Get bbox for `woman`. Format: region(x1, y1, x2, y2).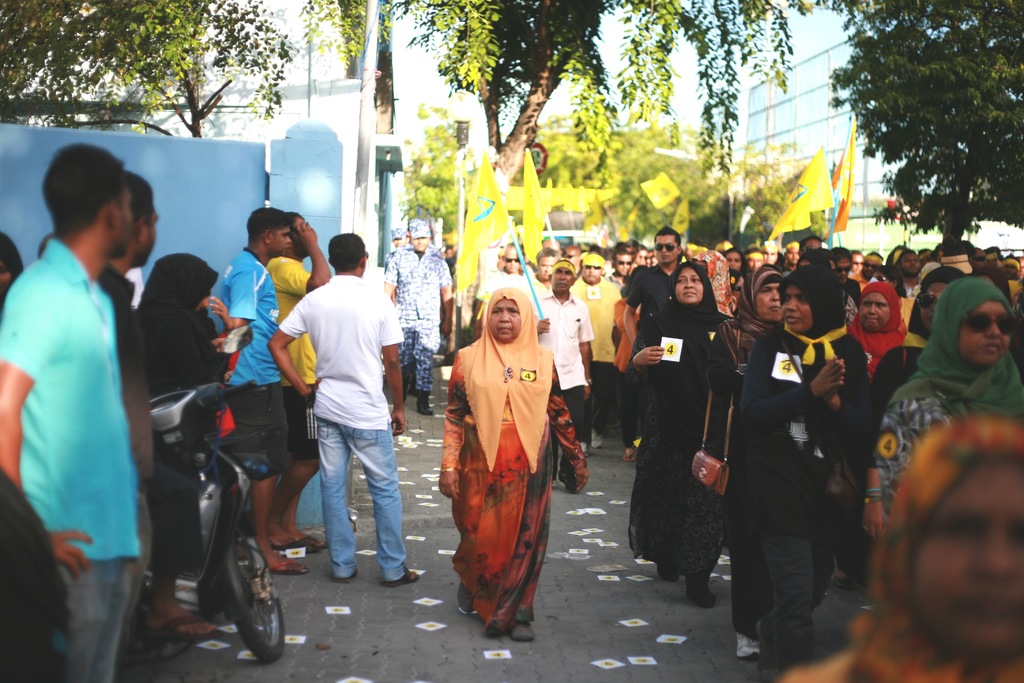
region(611, 263, 735, 606).
